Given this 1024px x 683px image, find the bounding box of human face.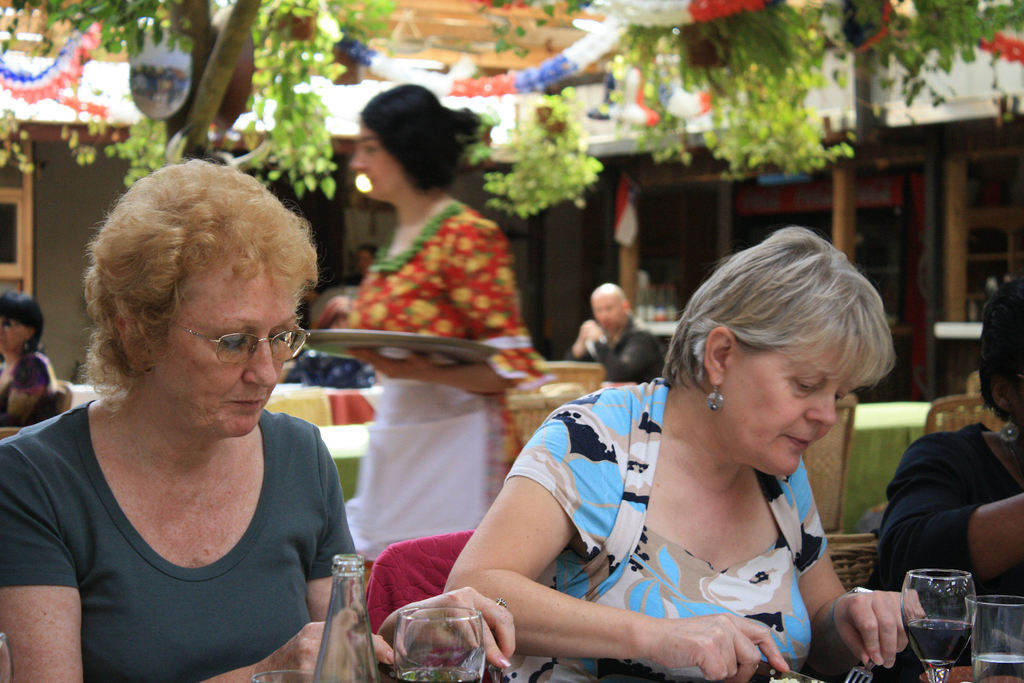
(115,198,296,460).
